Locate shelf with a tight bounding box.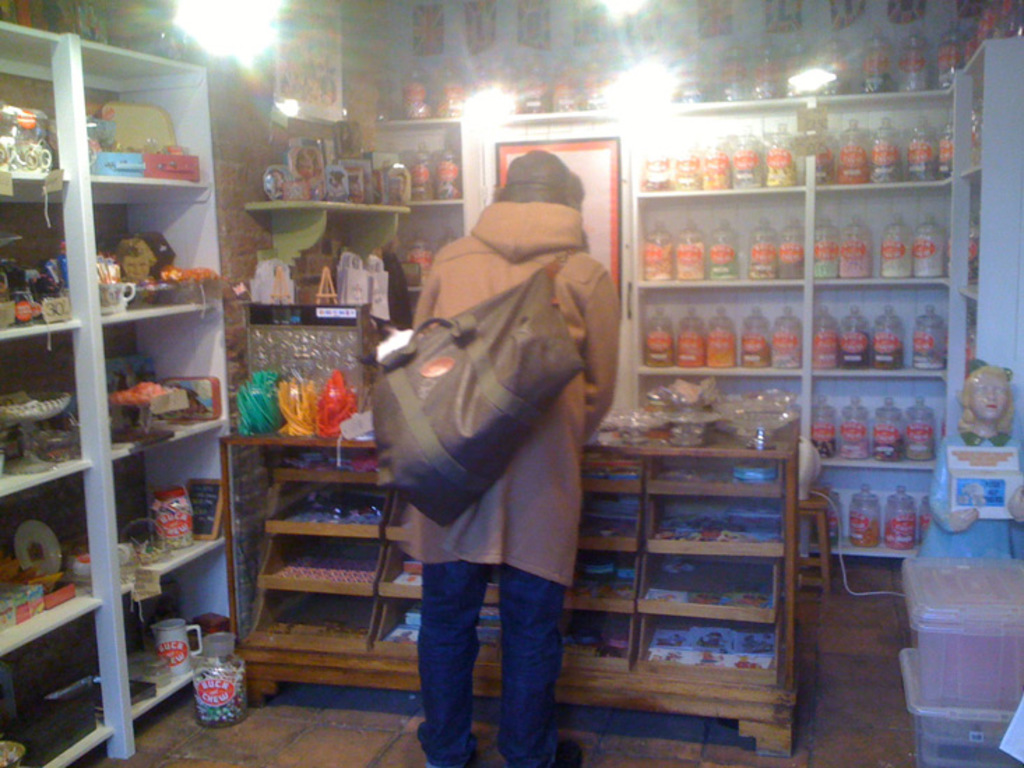
Rect(644, 609, 796, 674).
